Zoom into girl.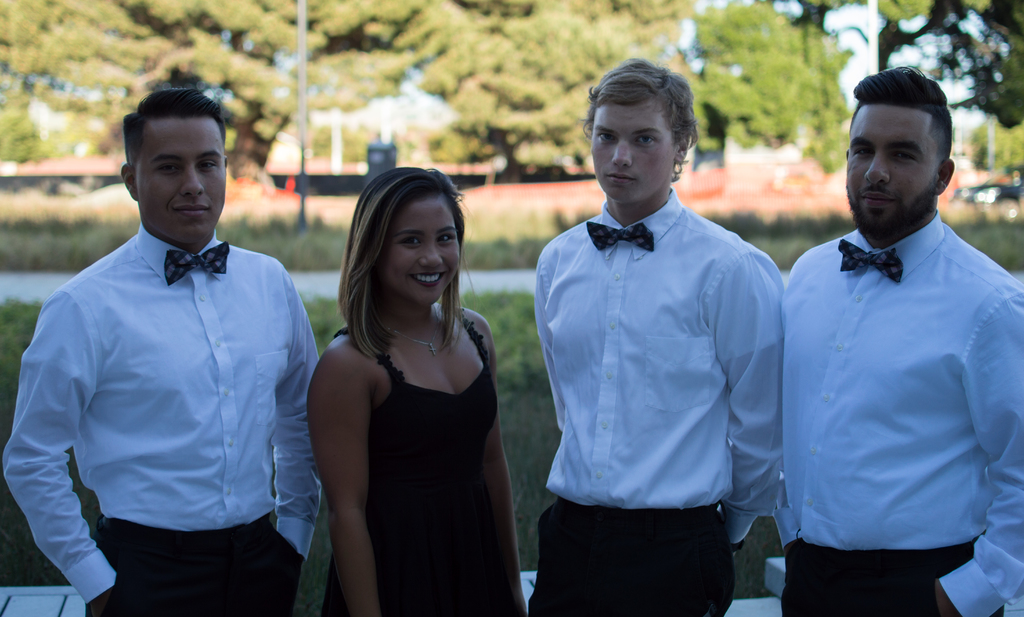
Zoom target: {"x1": 307, "y1": 168, "x2": 528, "y2": 616}.
